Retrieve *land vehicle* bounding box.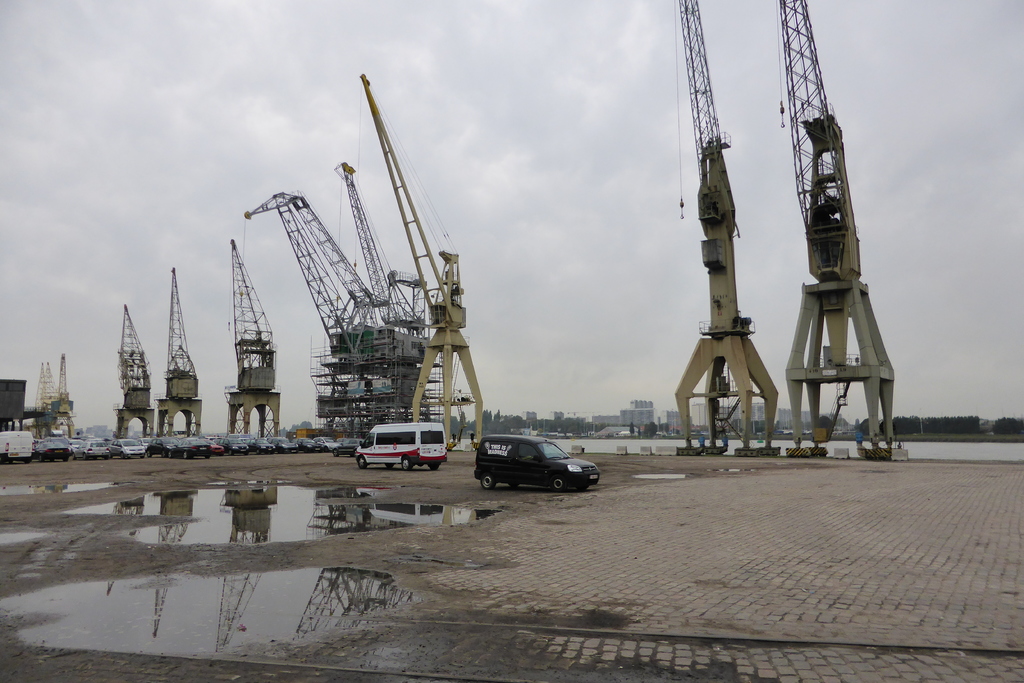
Bounding box: {"left": 175, "top": 437, "right": 212, "bottom": 458}.
